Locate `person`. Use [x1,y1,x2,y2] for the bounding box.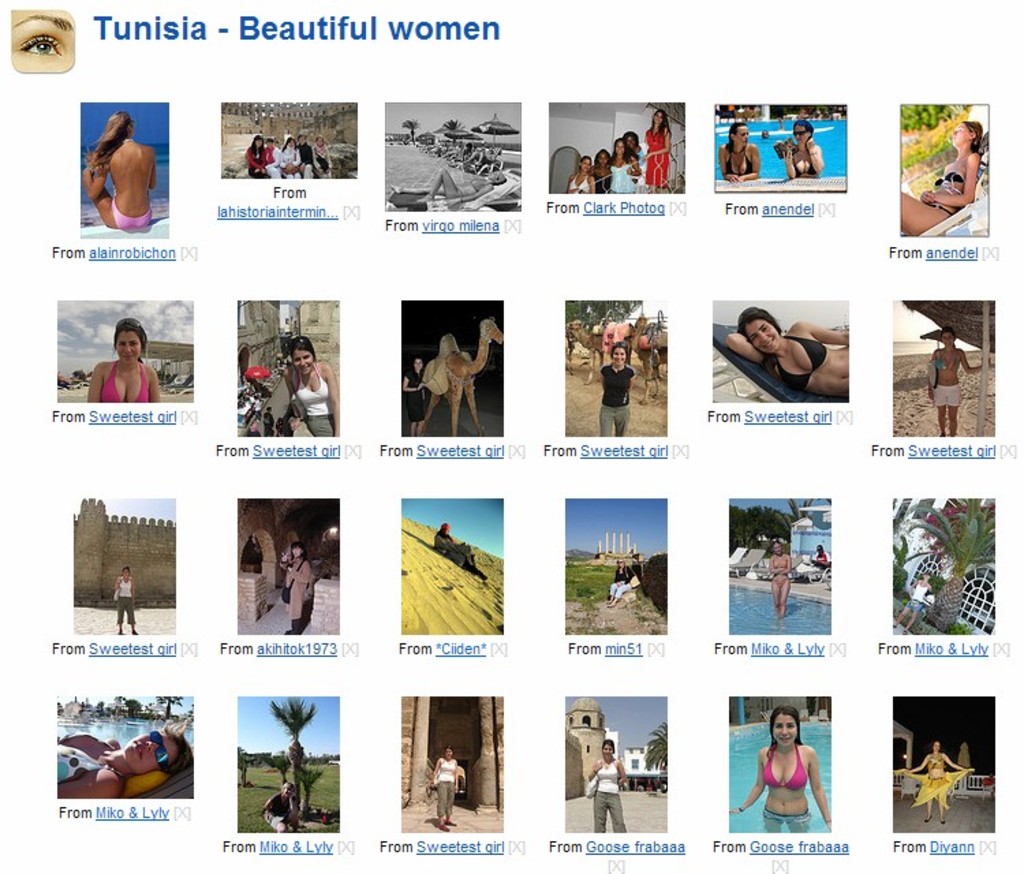
[85,112,156,229].
